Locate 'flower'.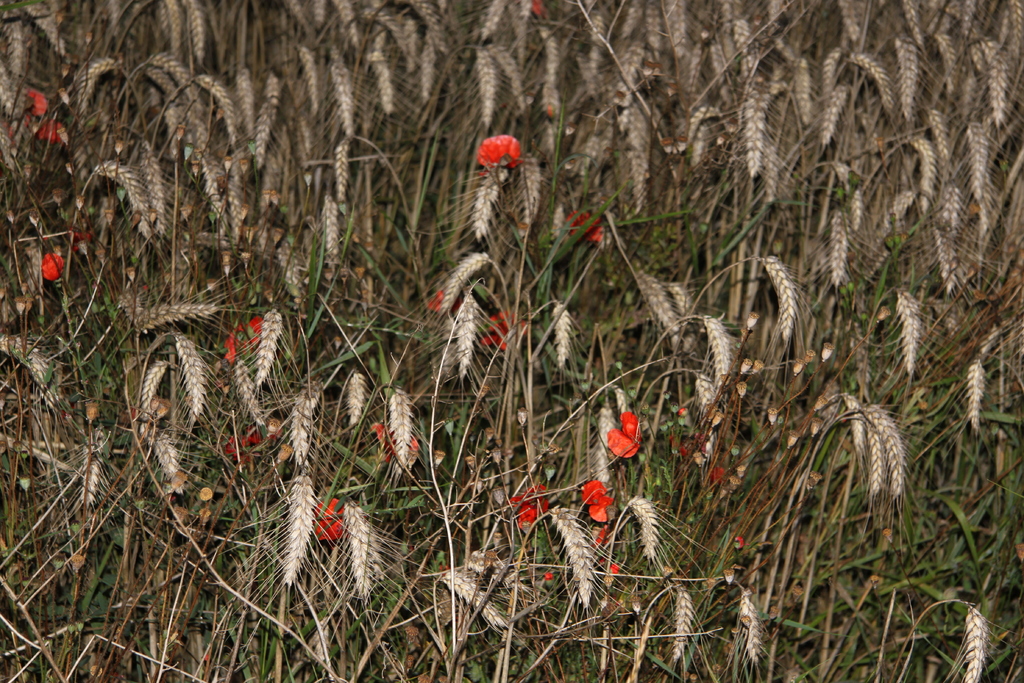
Bounding box: region(481, 311, 530, 352).
